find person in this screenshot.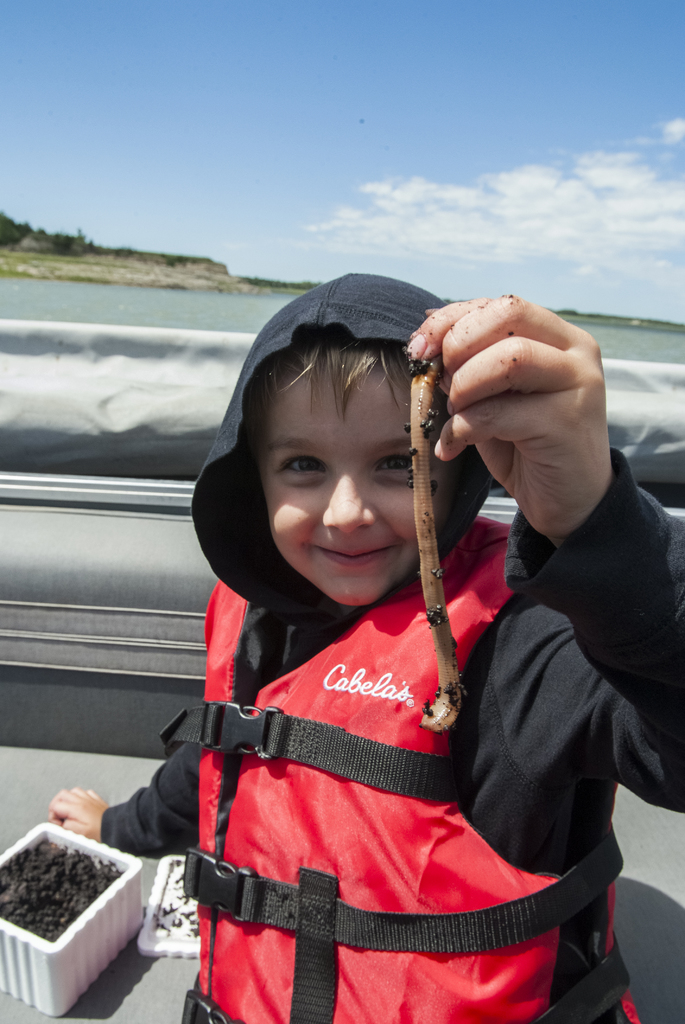
The bounding box for person is {"left": 125, "top": 243, "right": 624, "bottom": 1023}.
